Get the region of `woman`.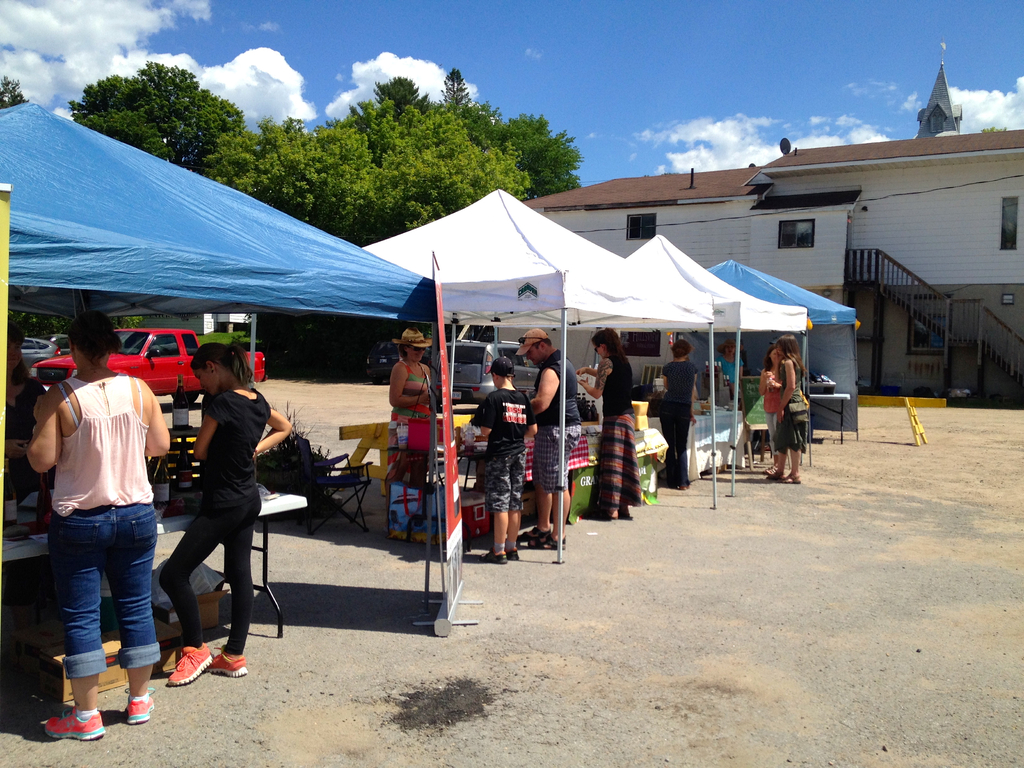
26, 312, 163, 742.
